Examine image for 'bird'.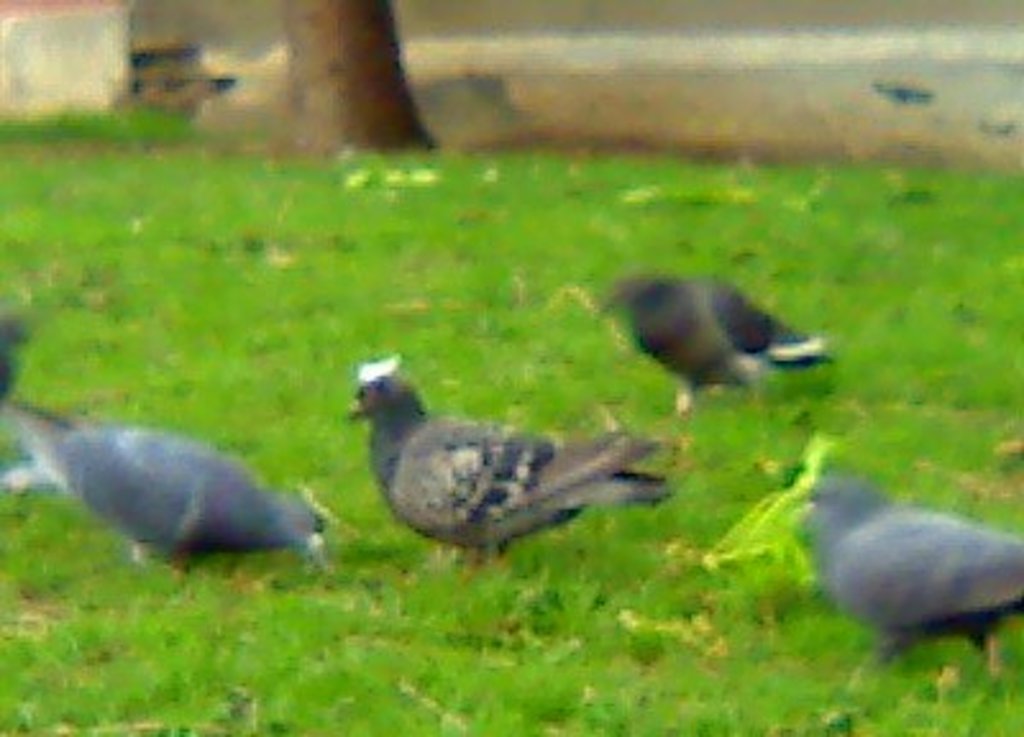
Examination result: BBox(604, 264, 840, 415).
